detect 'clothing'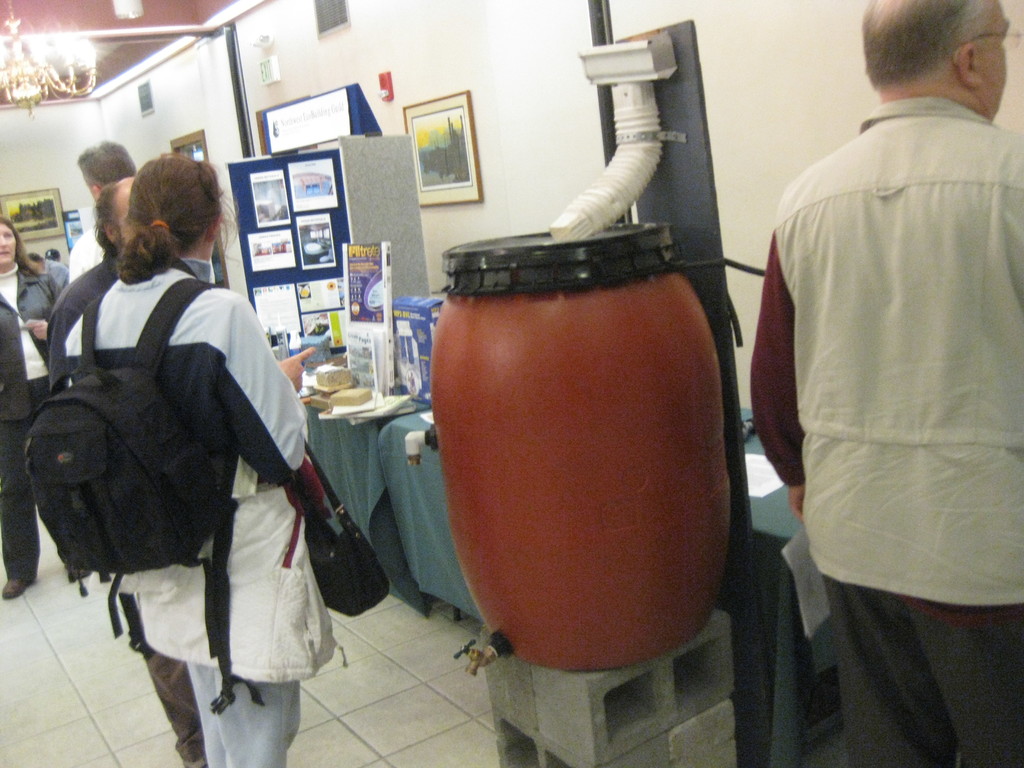
select_region(744, 95, 1023, 767)
